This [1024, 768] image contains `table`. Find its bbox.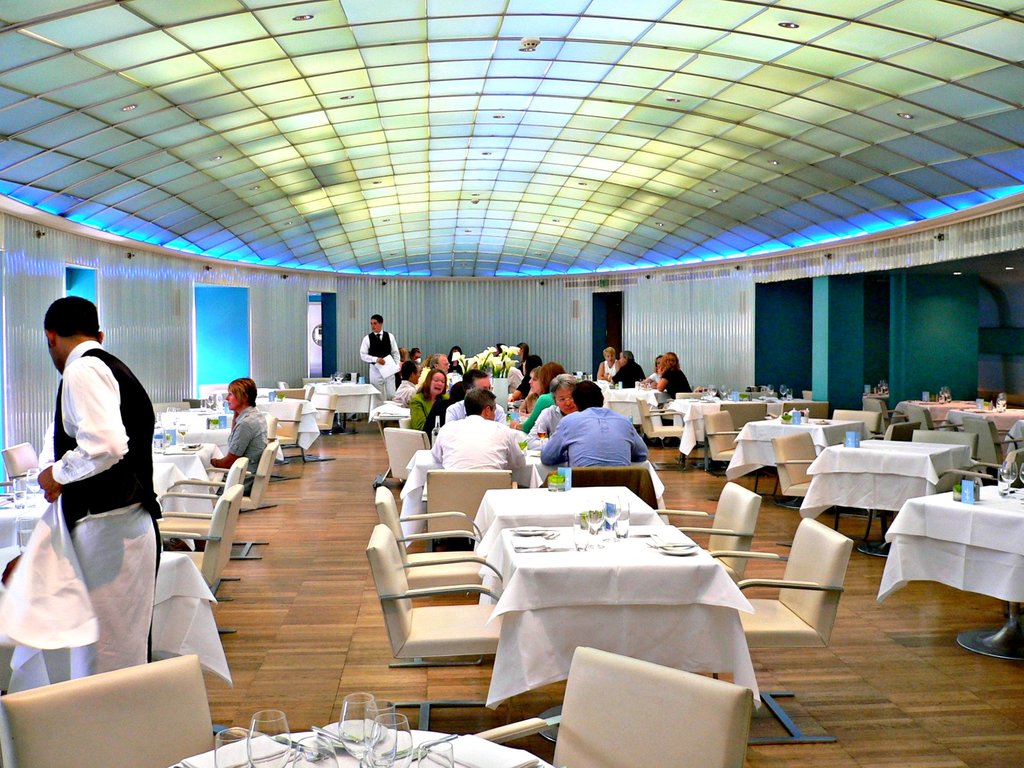
bbox=(478, 479, 662, 560).
